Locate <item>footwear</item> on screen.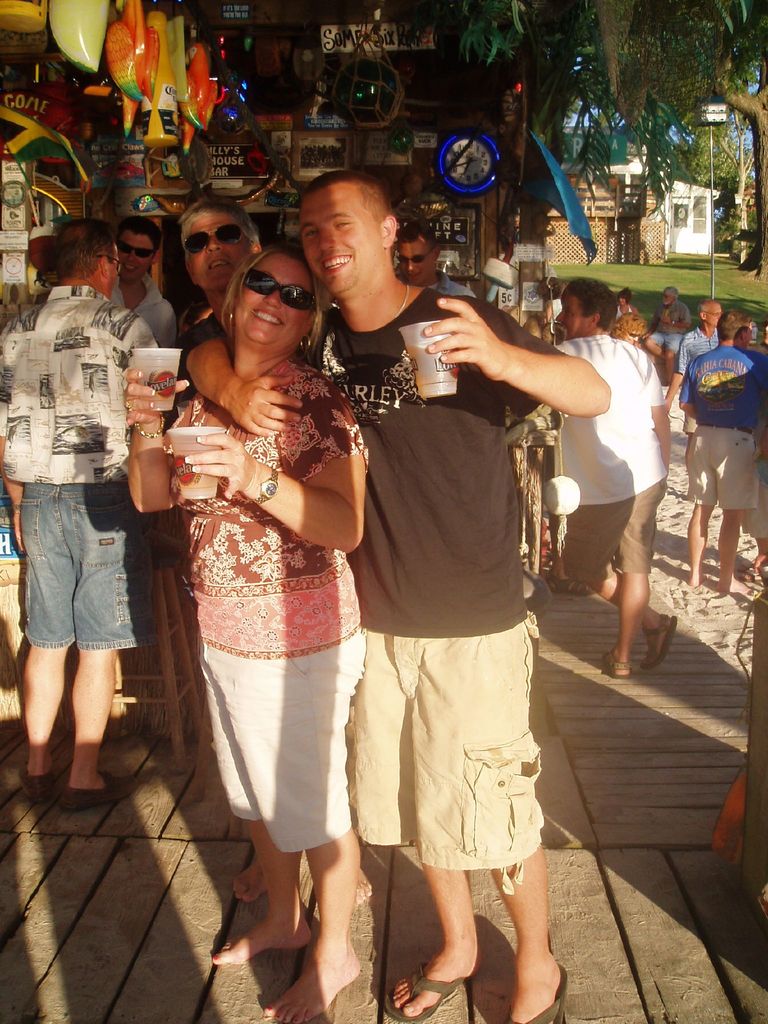
On screen at select_region(61, 771, 129, 813).
